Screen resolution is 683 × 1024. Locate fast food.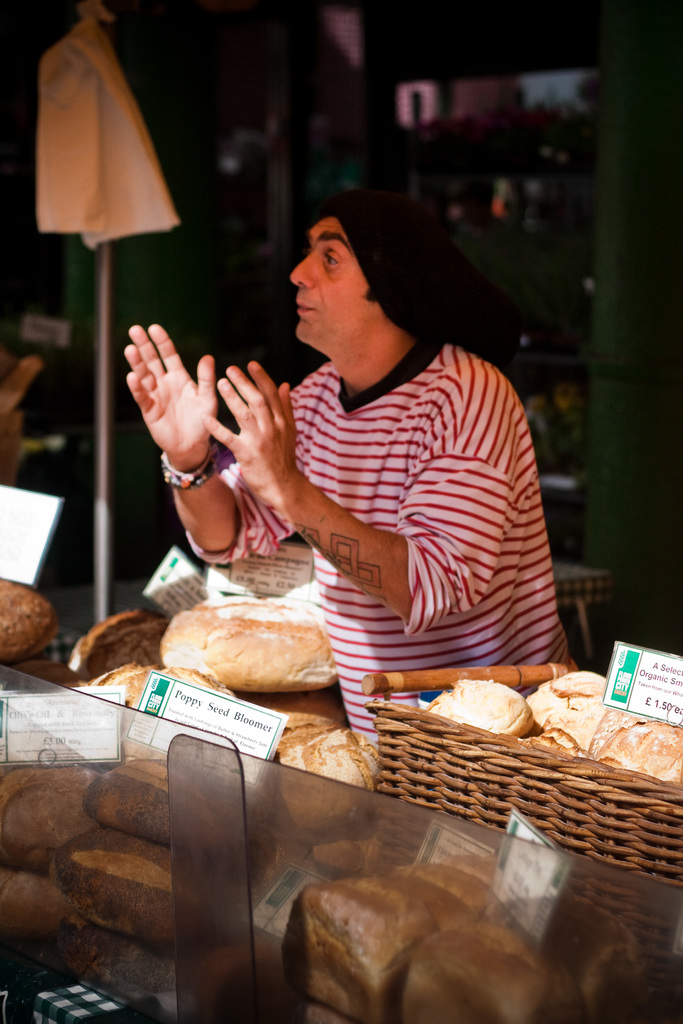
49,840,240,955.
